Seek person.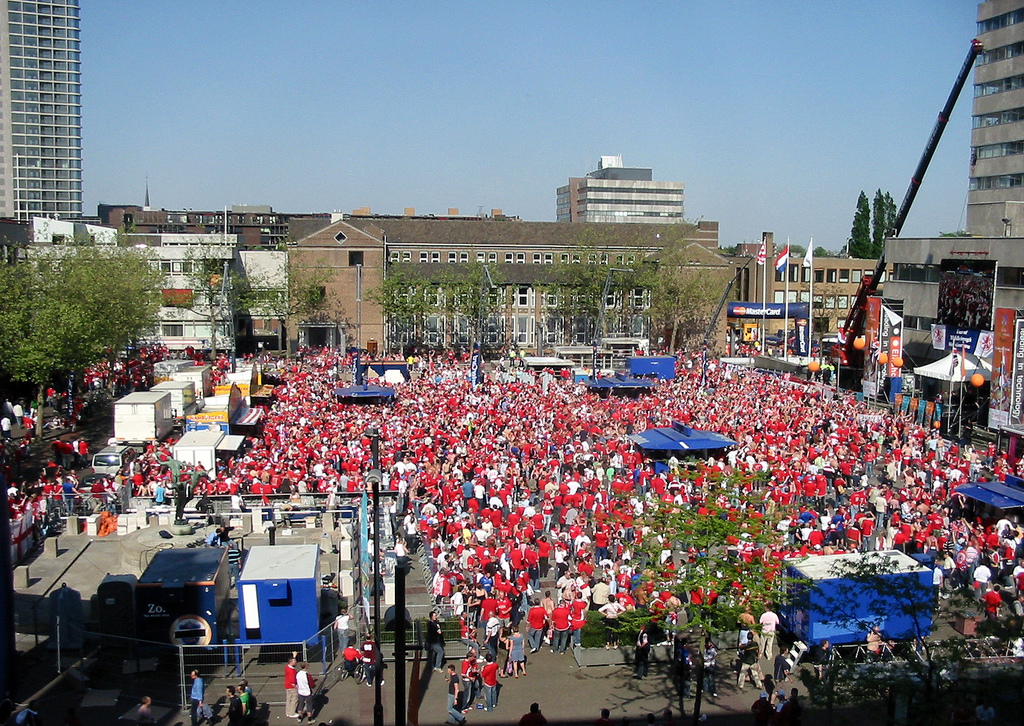
x1=301 y1=665 x2=314 y2=719.
